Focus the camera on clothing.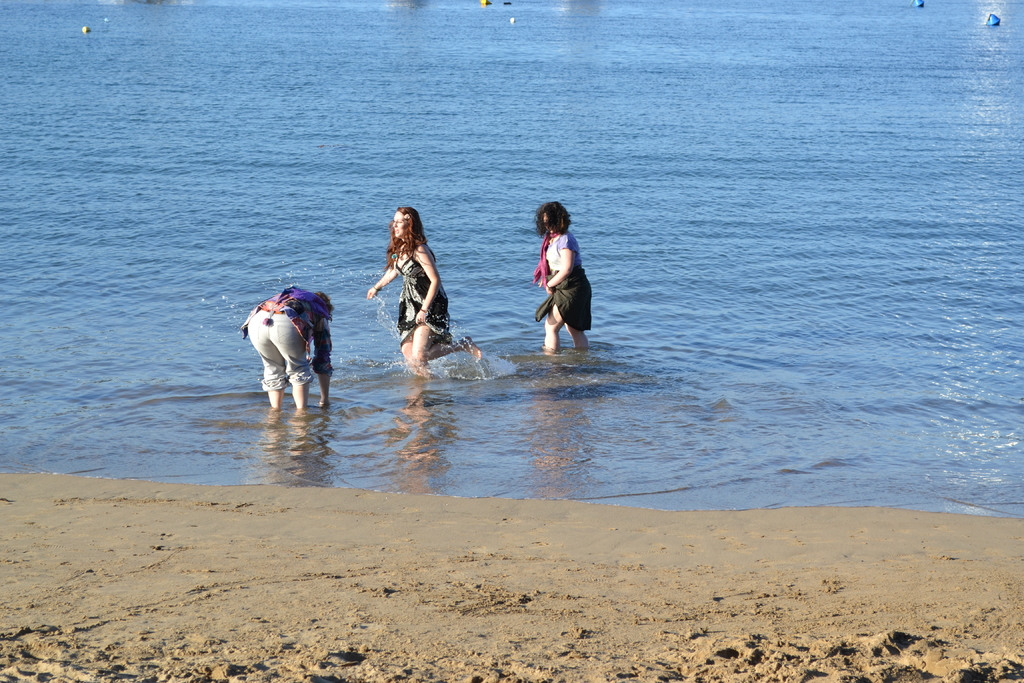
Focus region: x1=399 y1=245 x2=455 y2=352.
